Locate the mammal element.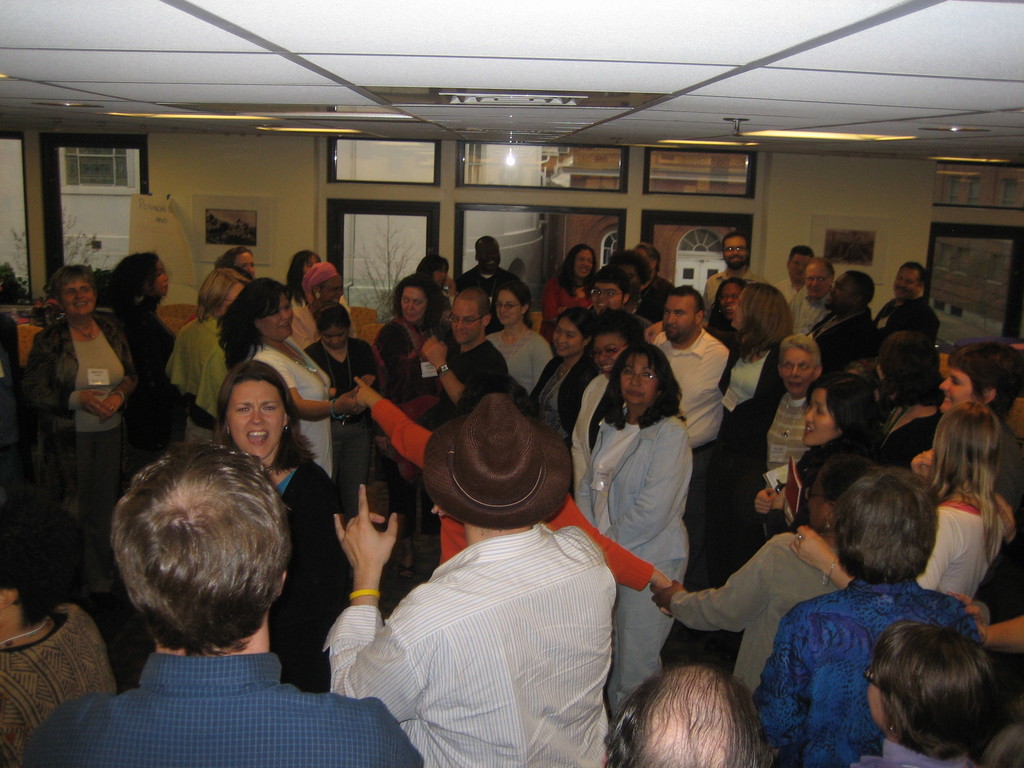
Element bbox: 165, 263, 248, 436.
